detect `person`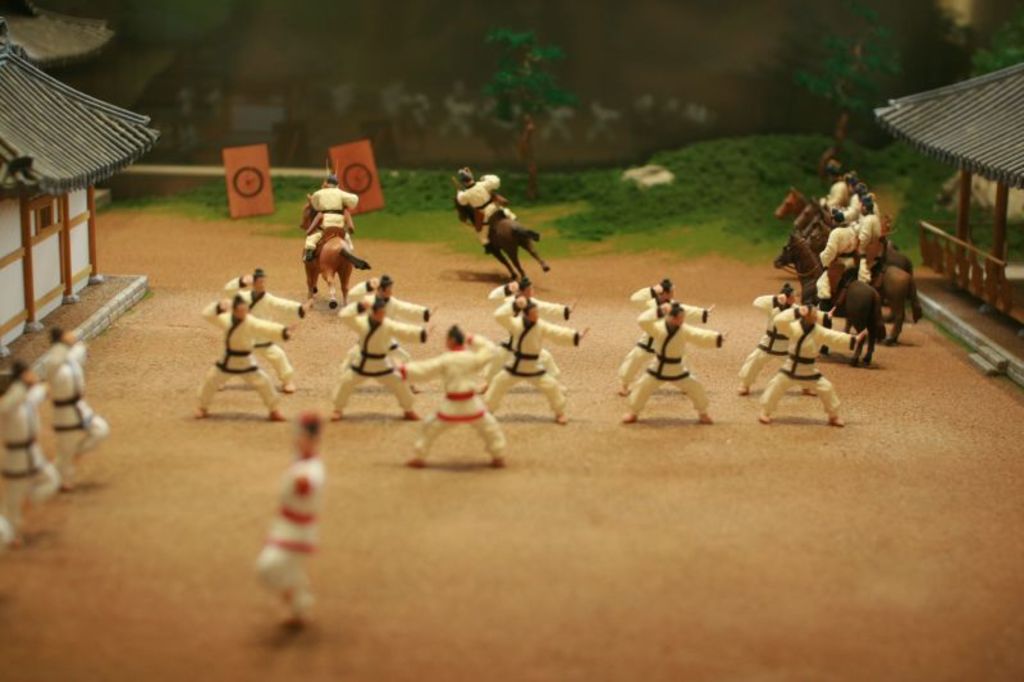
x1=479 y1=294 x2=595 y2=426
